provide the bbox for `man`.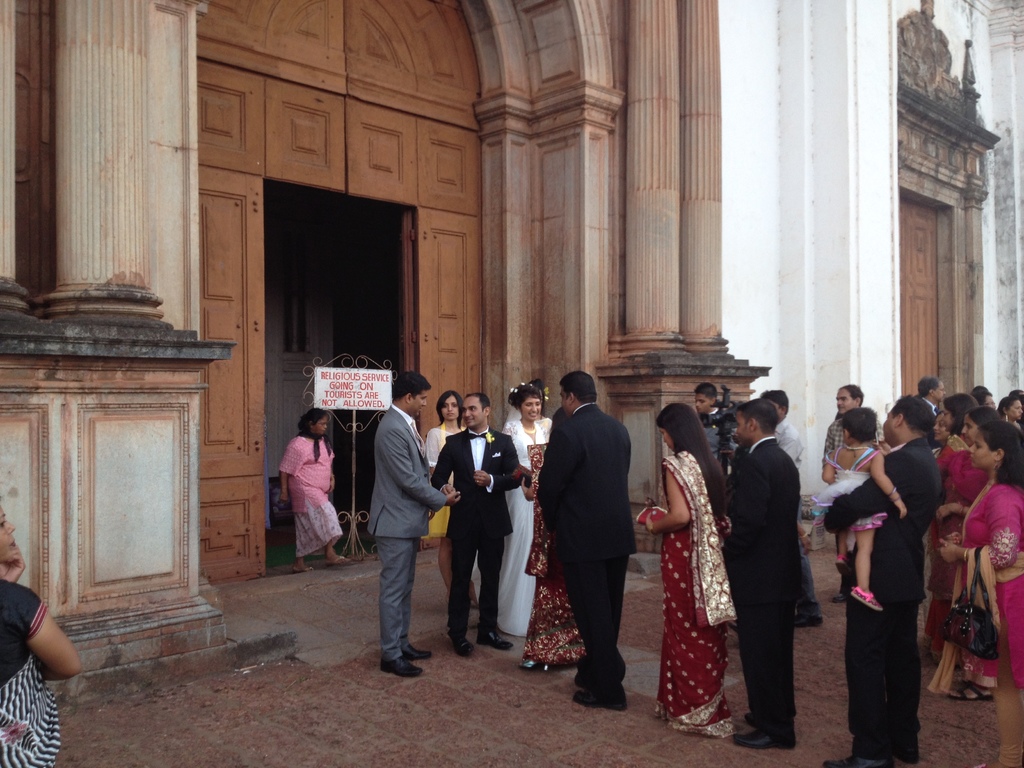
[823, 395, 943, 767].
